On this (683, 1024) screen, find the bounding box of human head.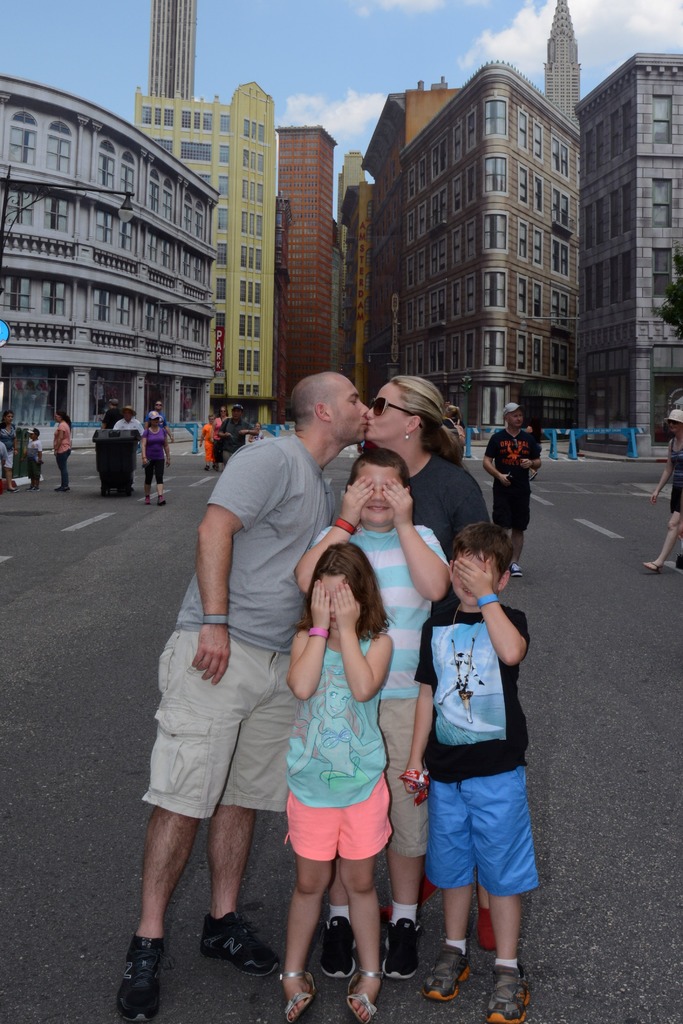
Bounding box: [441,405,462,426].
